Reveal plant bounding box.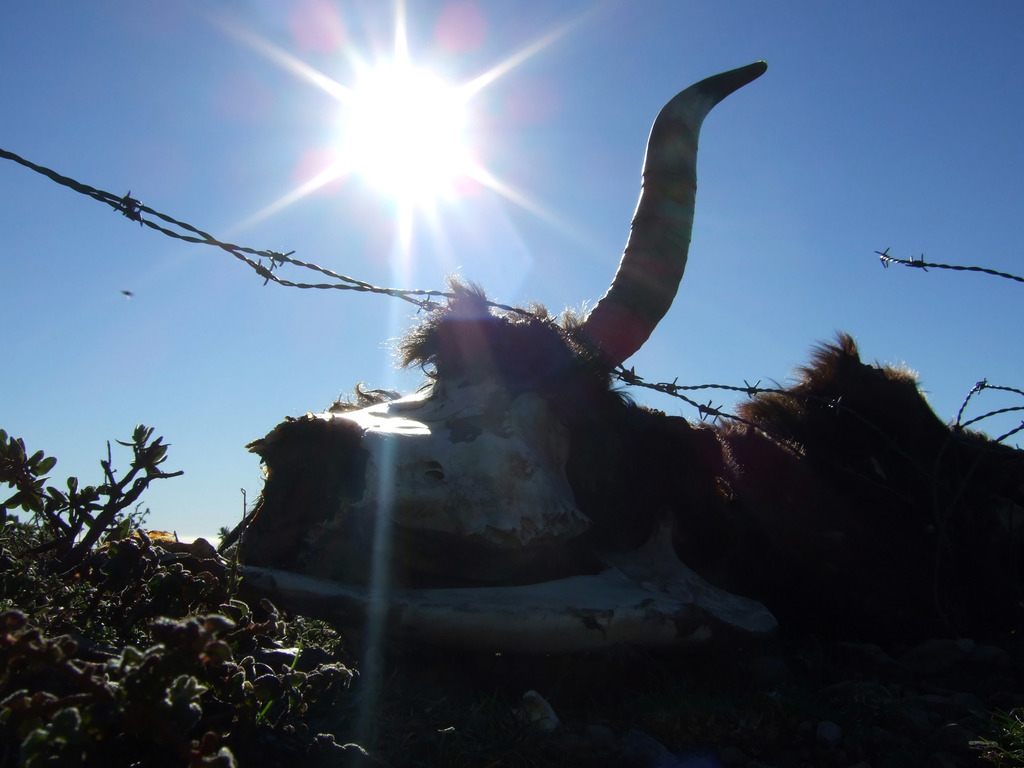
Revealed: (0, 408, 372, 767).
